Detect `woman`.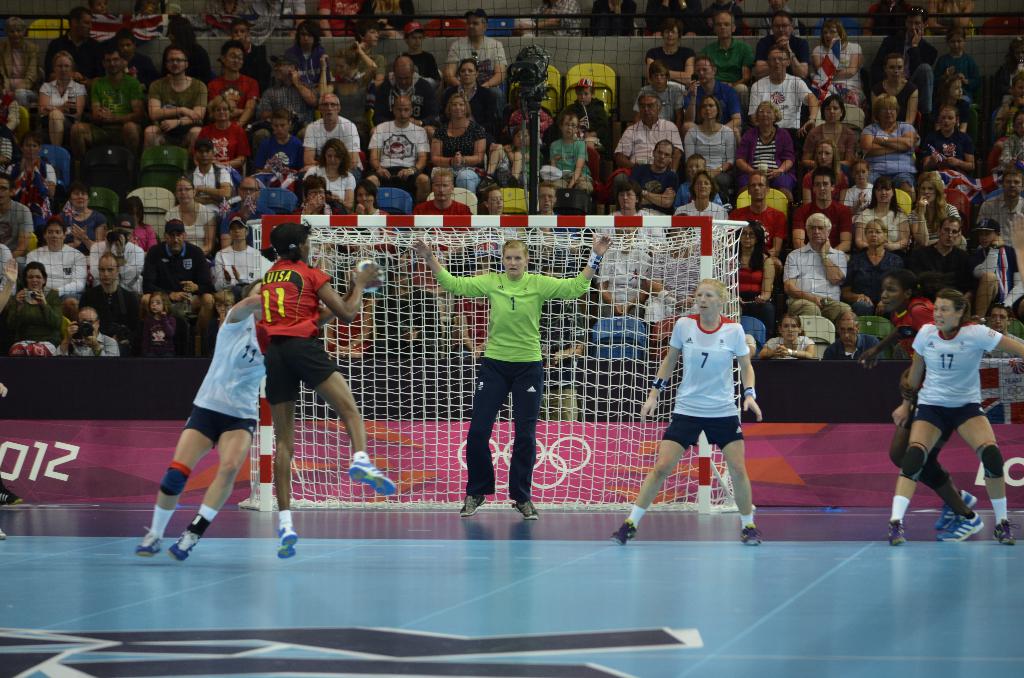
Detected at bbox=[157, 13, 211, 97].
